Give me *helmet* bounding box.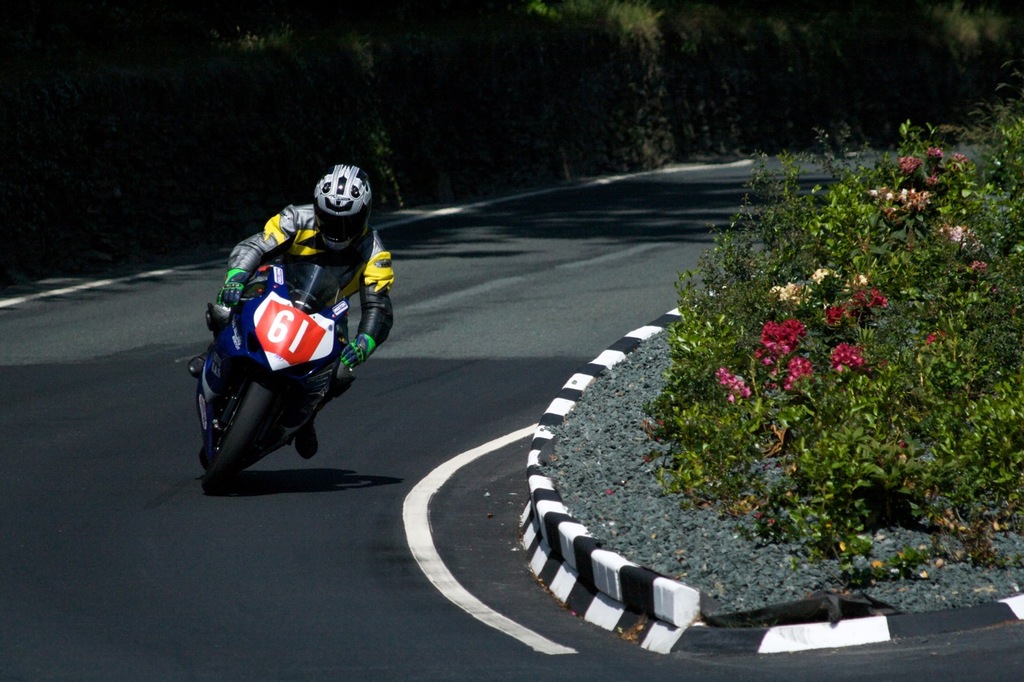
[302,162,373,251].
